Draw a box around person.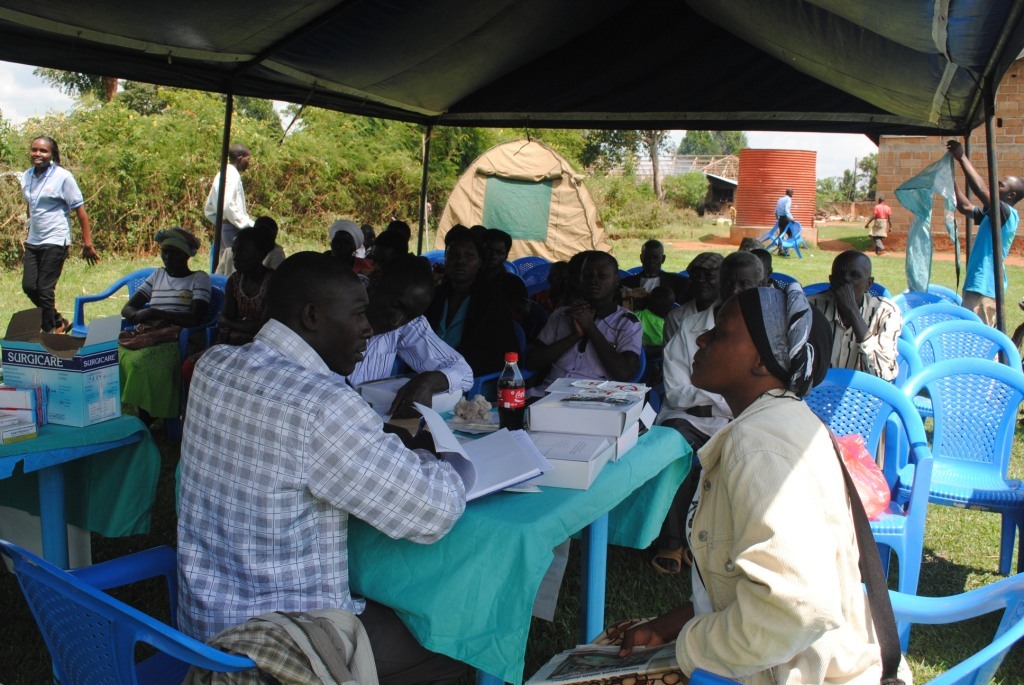
select_region(775, 187, 793, 251).
